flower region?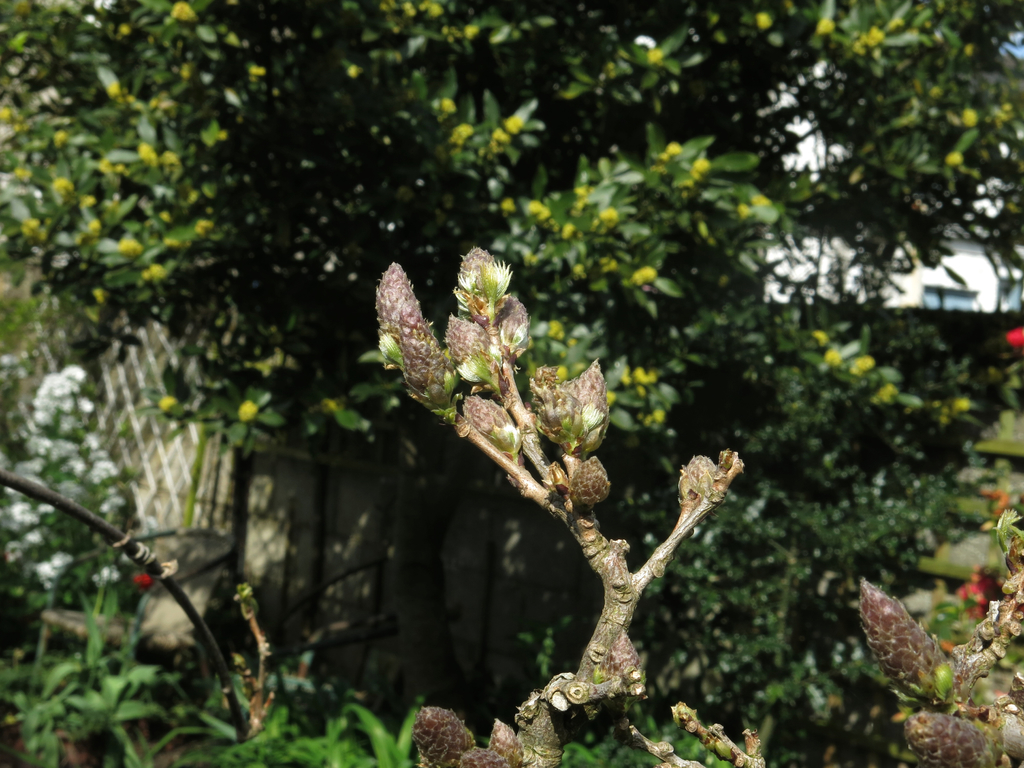
[167, 3, 200, 19]
